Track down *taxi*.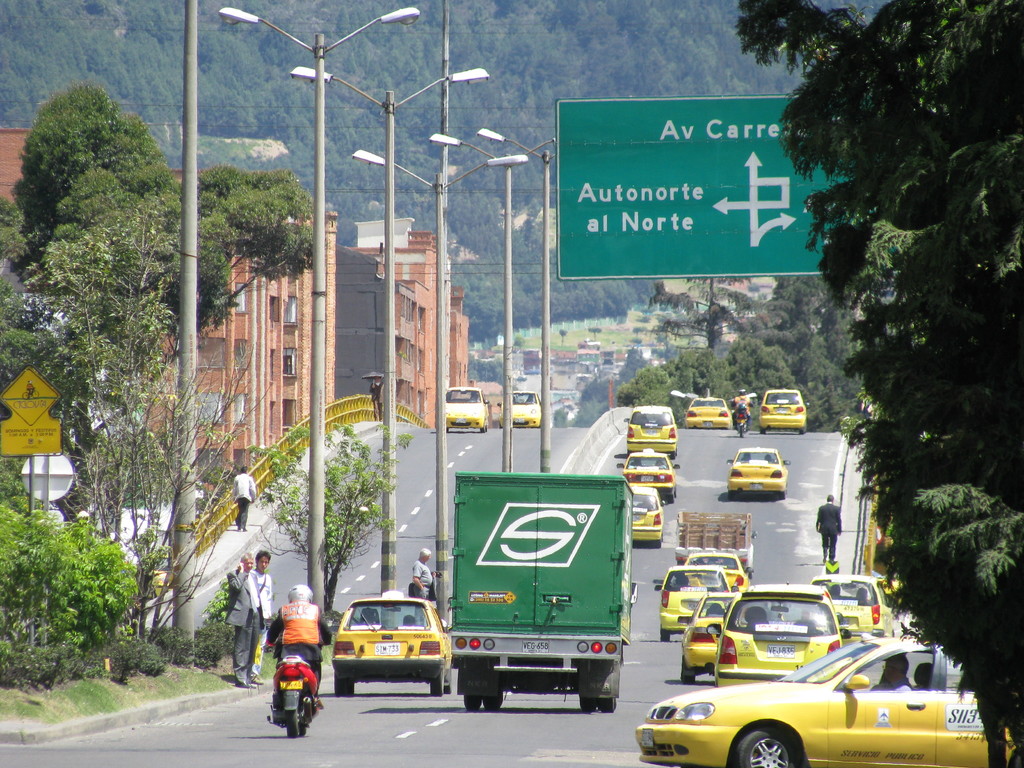
Tracked to box(509, 387, 545, 429).
